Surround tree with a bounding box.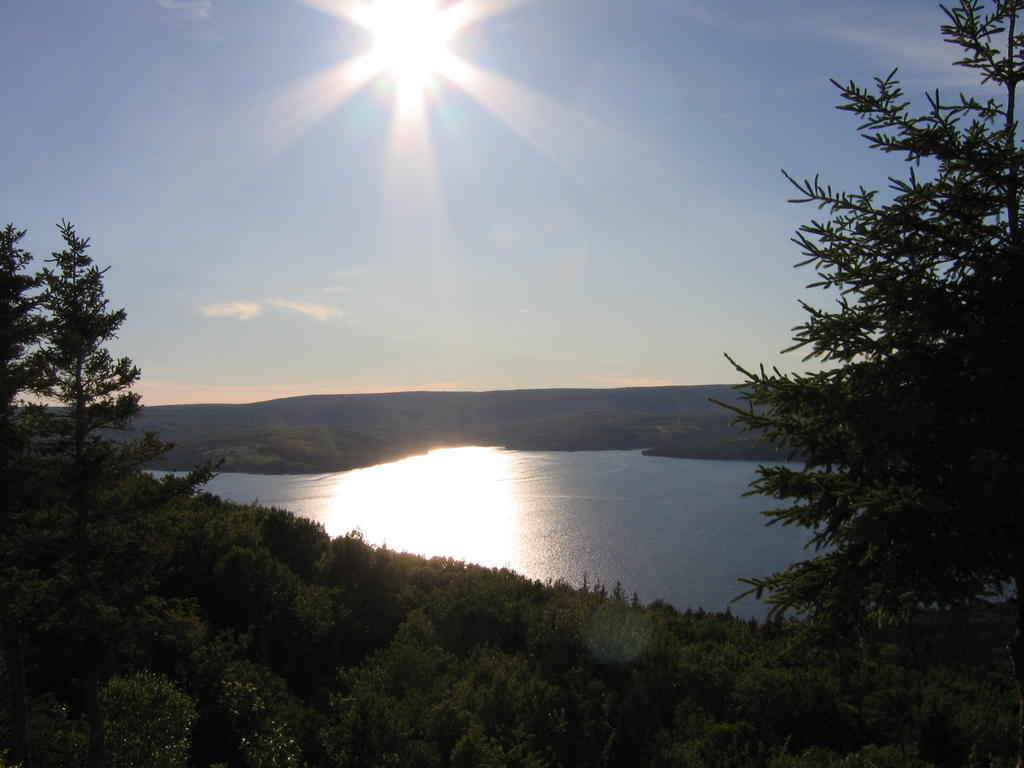
locate(0, 213, 60, 477).
